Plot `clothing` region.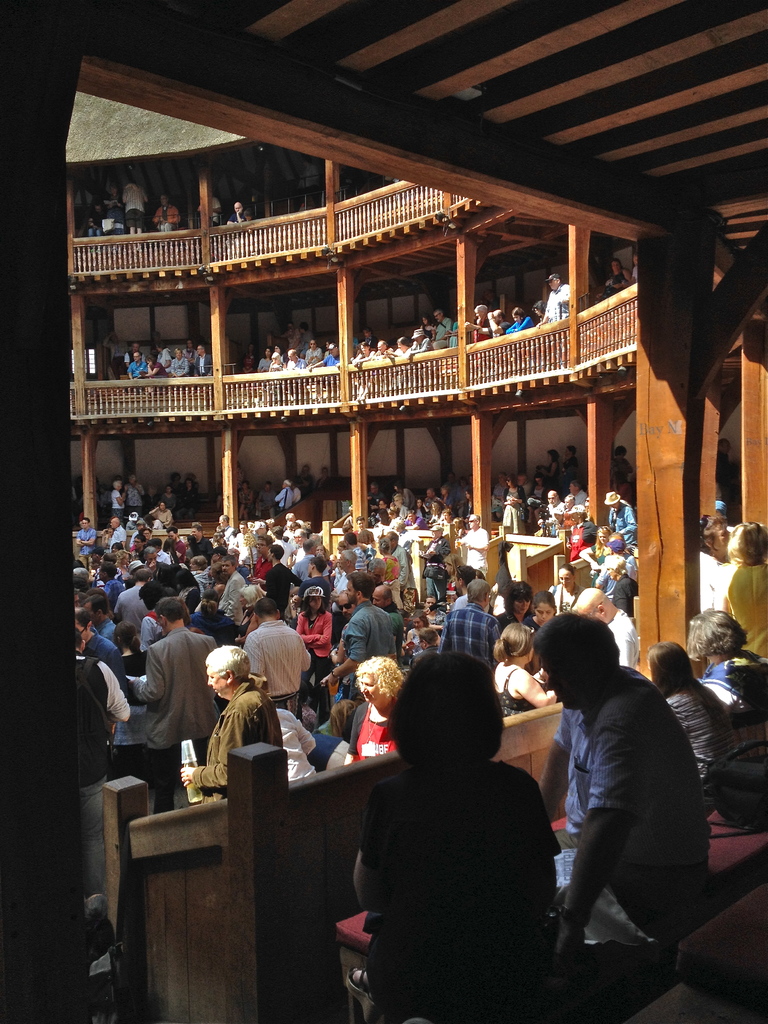
Plotted at <box>551,672,712,954</box>.
